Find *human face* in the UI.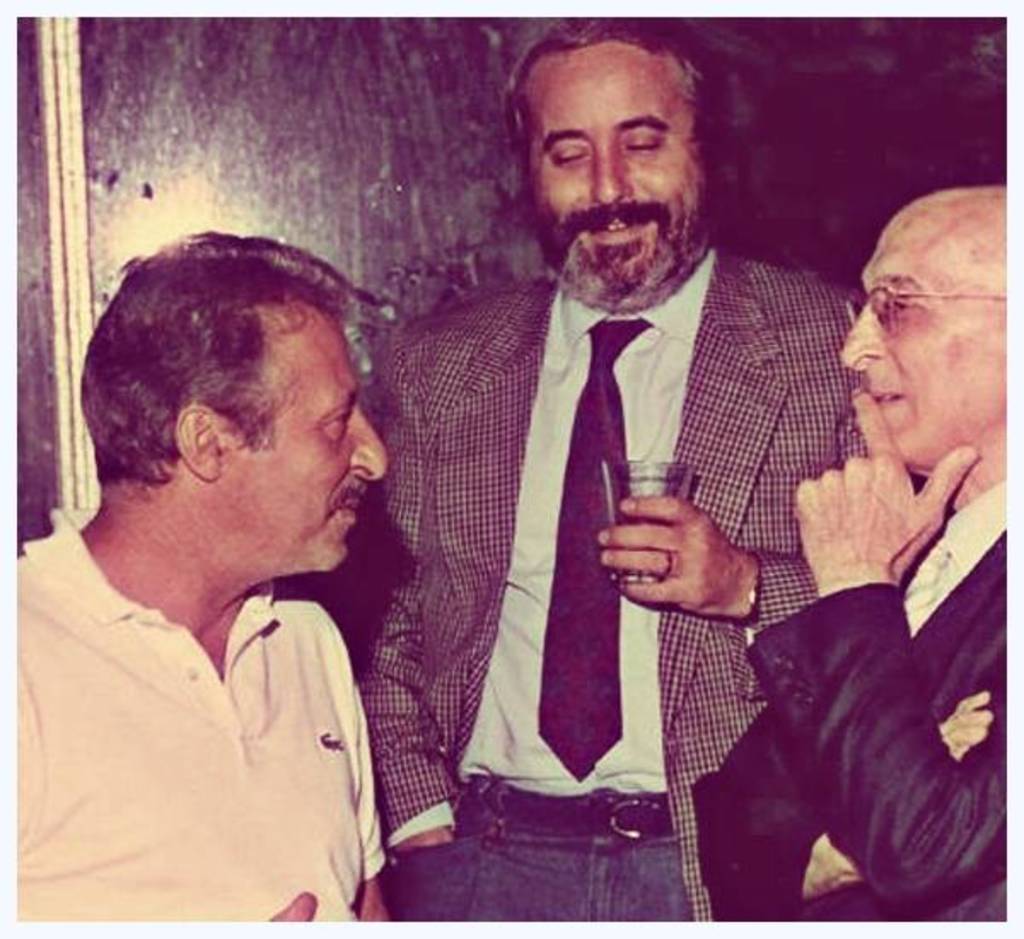
UI element at <region>512, 43, 701, 306</region>.
